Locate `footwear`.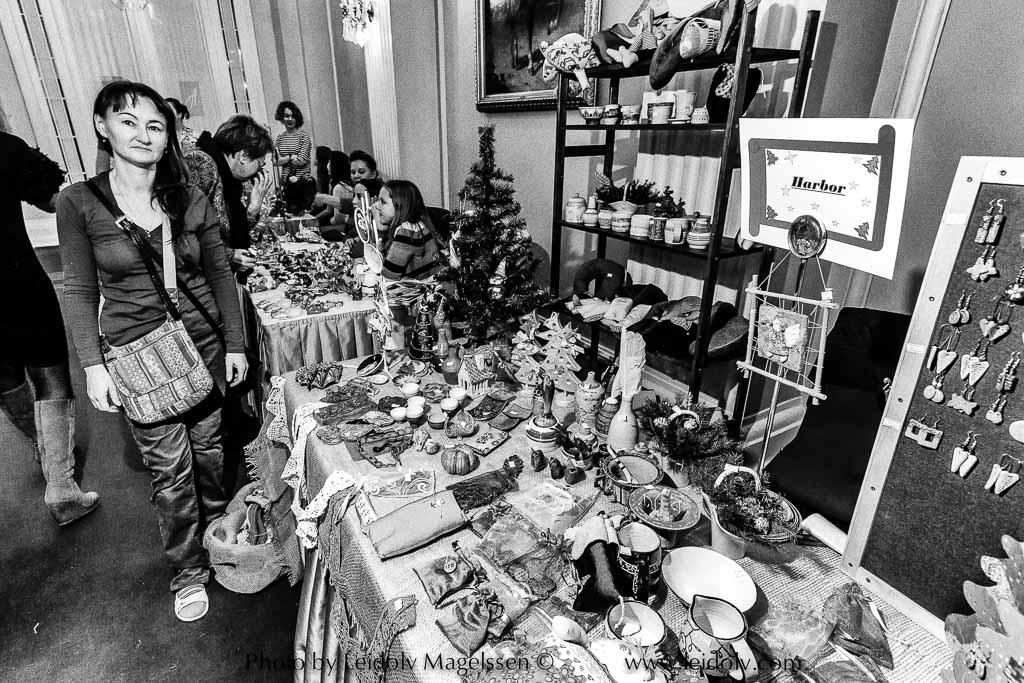
Bounding box: box(0, 381, 40, 466).
